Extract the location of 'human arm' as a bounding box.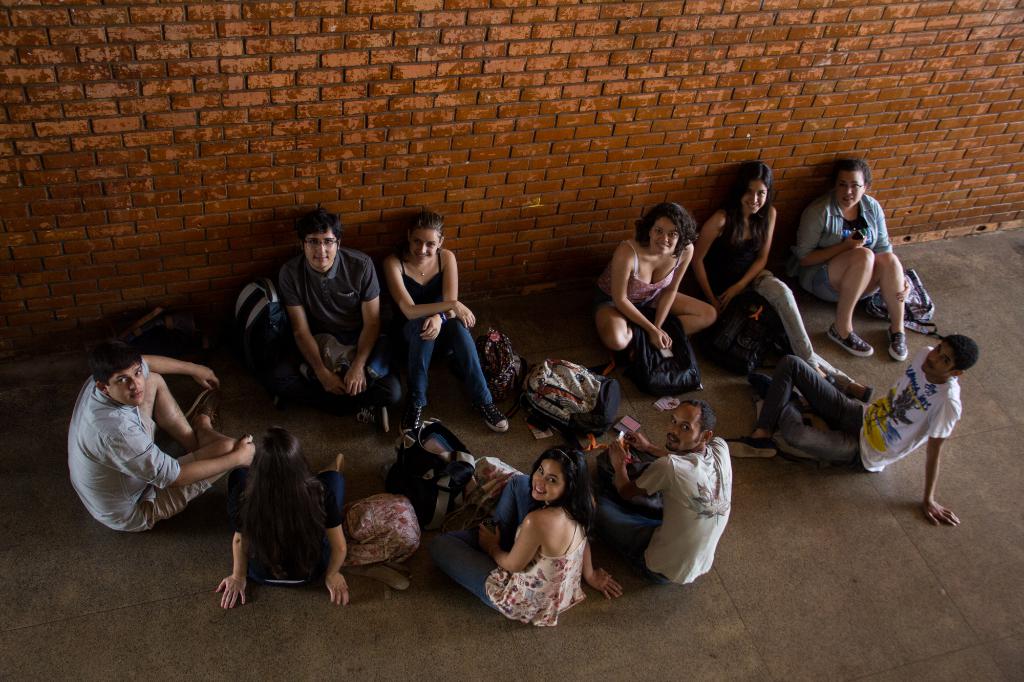
rect(652, 246, 693, 345).
